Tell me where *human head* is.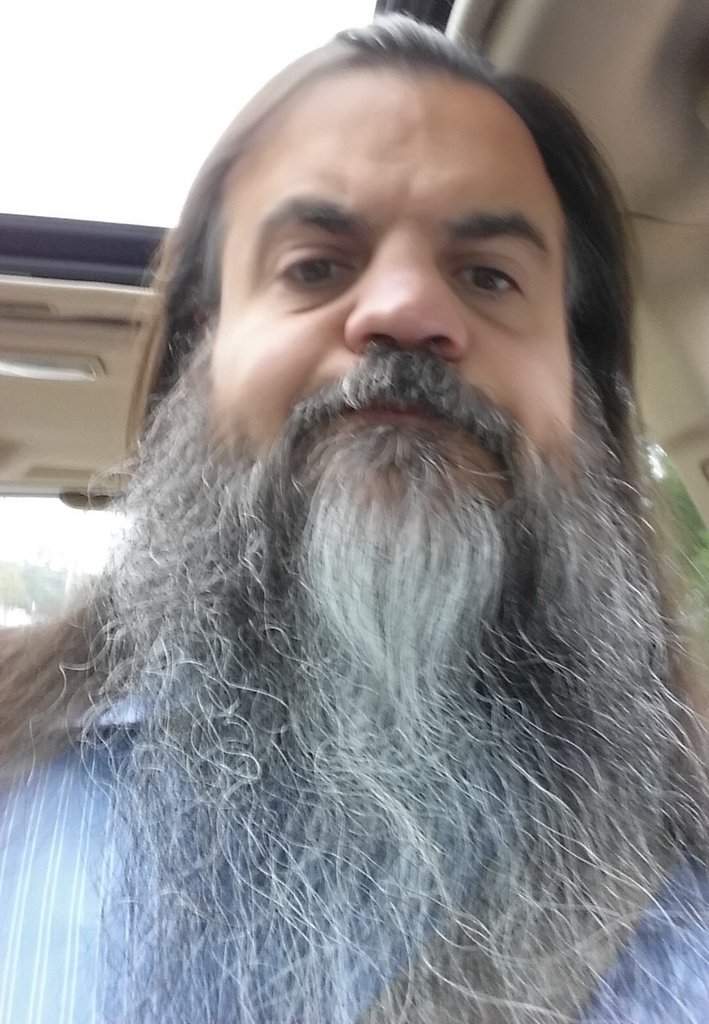
*human head* is at bbox(192, 70, 572, 461).
